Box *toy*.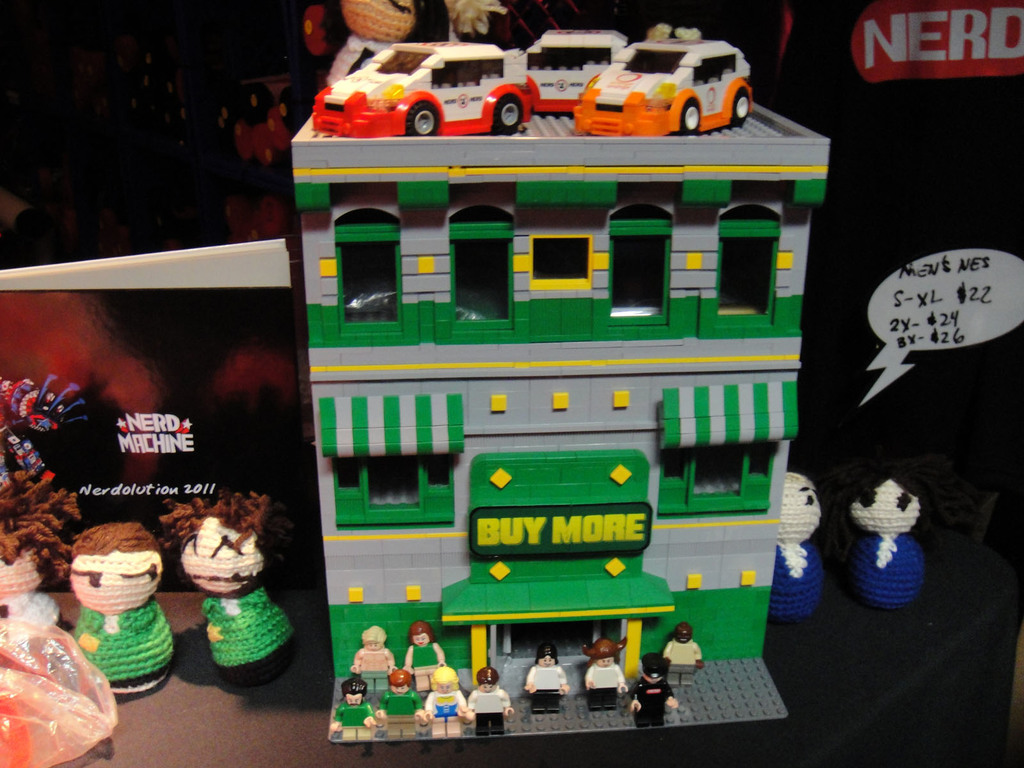
<box>52,531,170,716</box>.
